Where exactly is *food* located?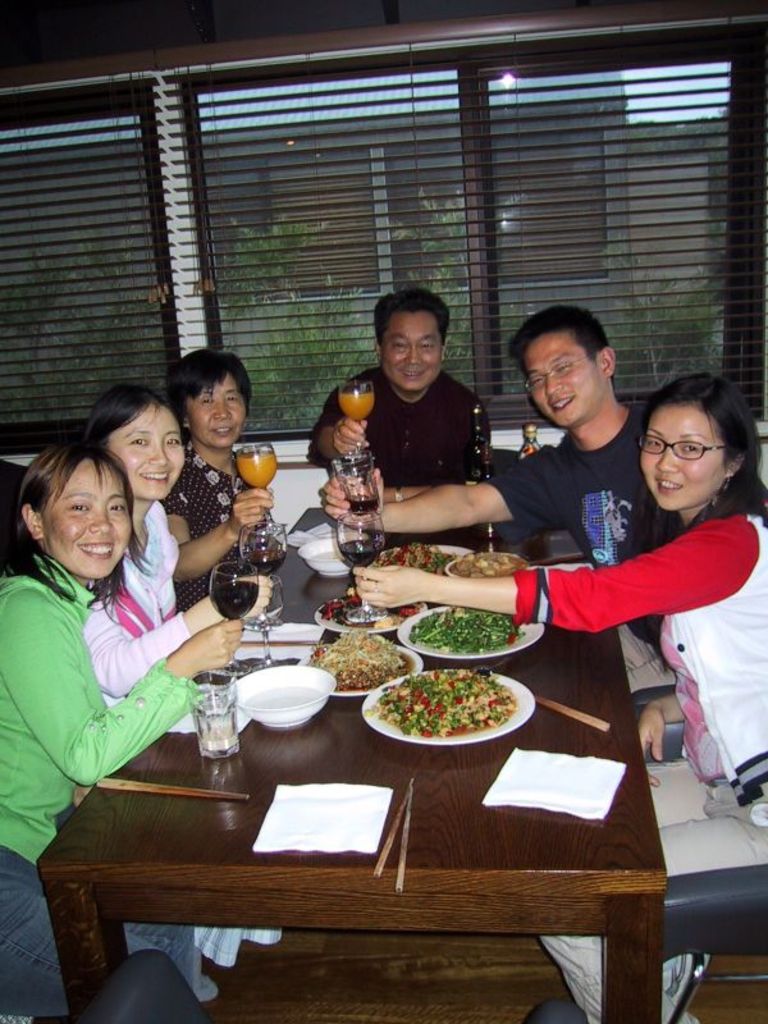
Its bounding box is 325/594/406/621.
